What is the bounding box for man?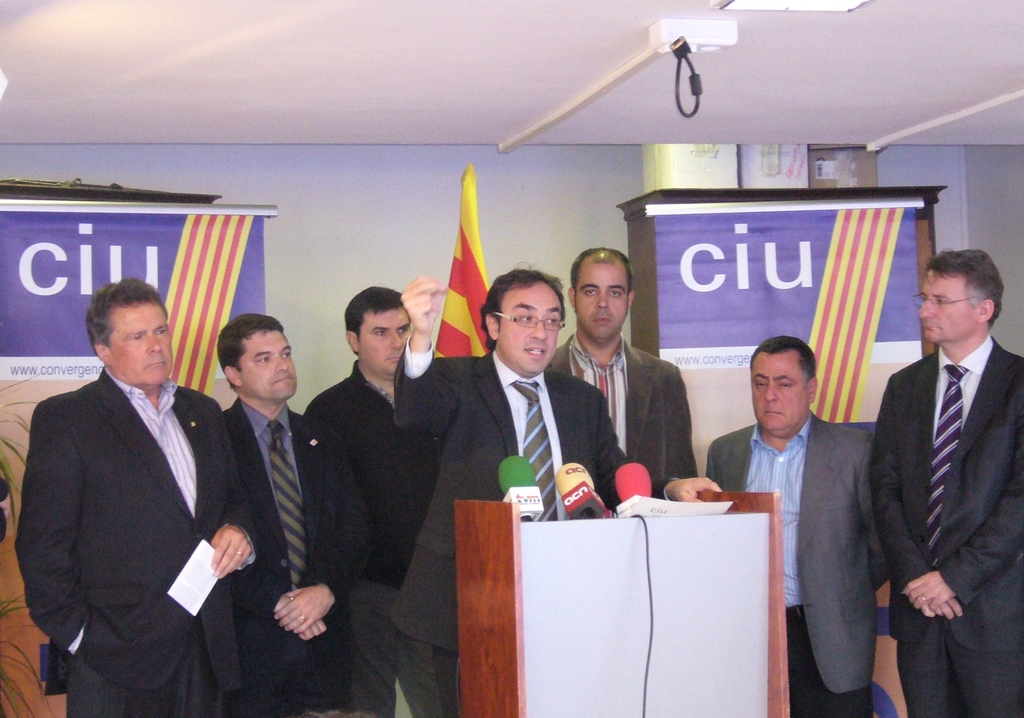
(394,259,724,717).
